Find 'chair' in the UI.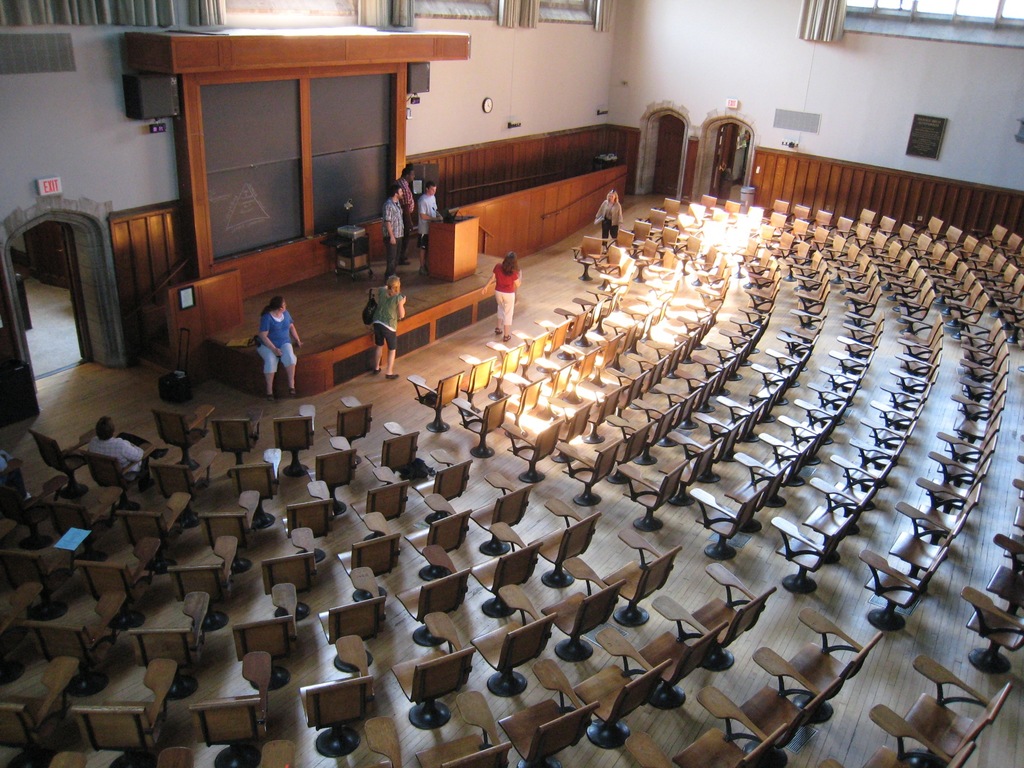
UI element at <region>629, 217, 652, 246</region>.
